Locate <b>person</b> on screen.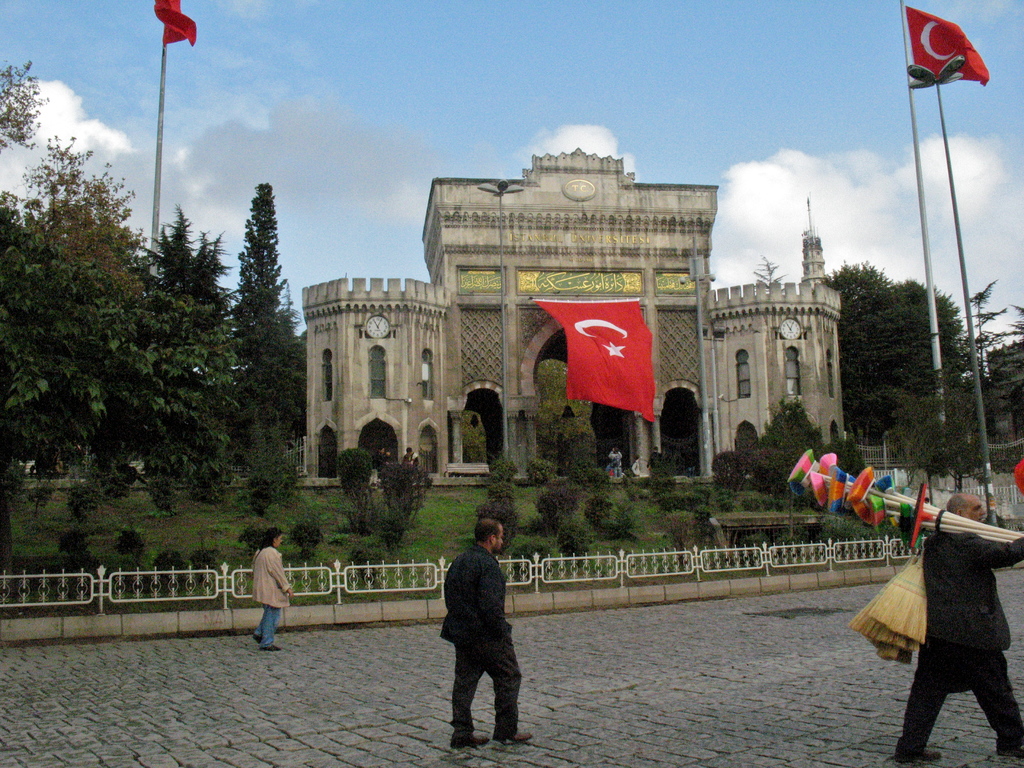
On screen at 647 444 664 470.
